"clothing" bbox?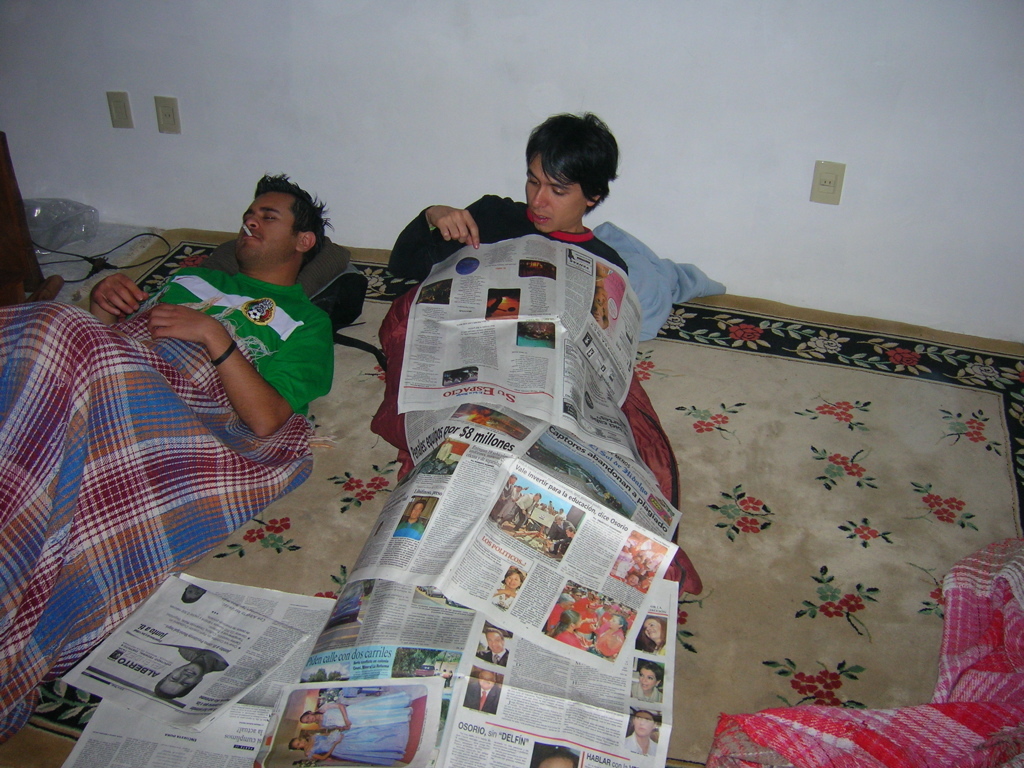
(left=177, top=644, right=231, bottom=671)
